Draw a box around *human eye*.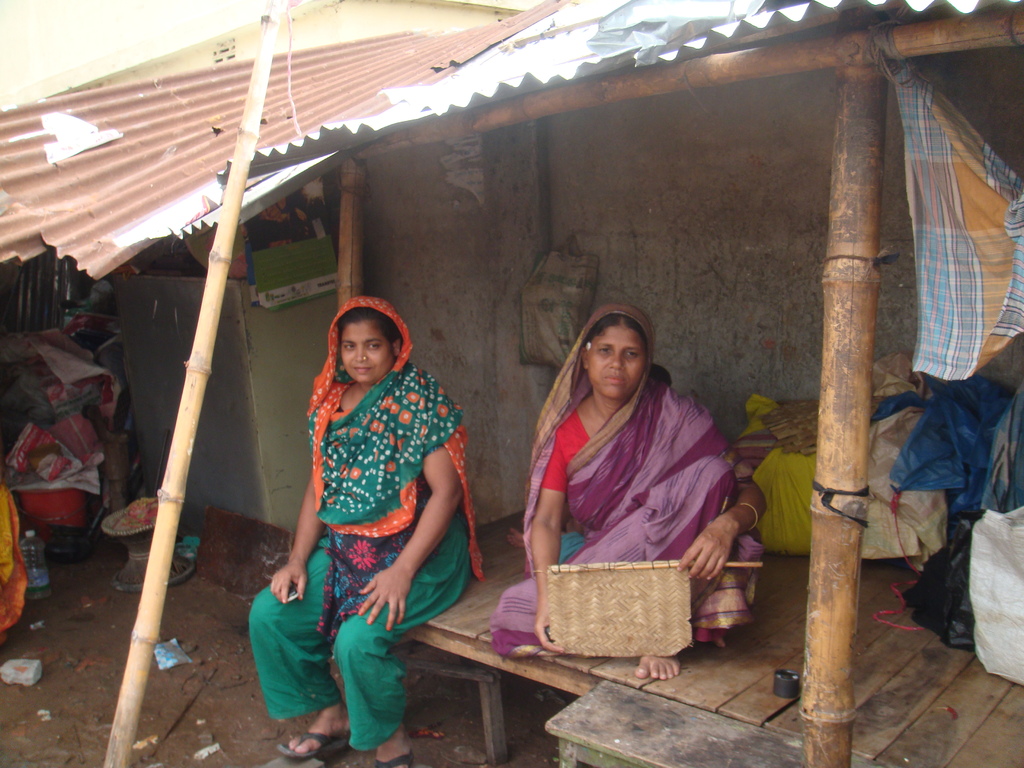
bbox=(366, 342, 384, 352).
